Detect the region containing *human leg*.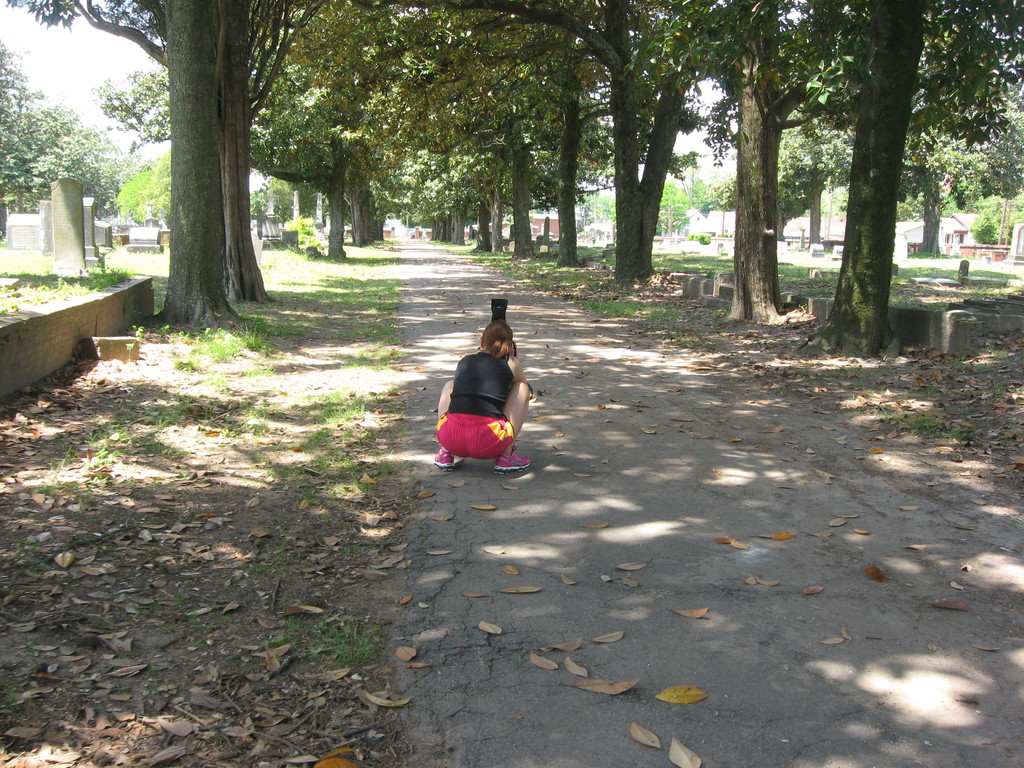
left=468, top=382, right=533, bottom=474.
